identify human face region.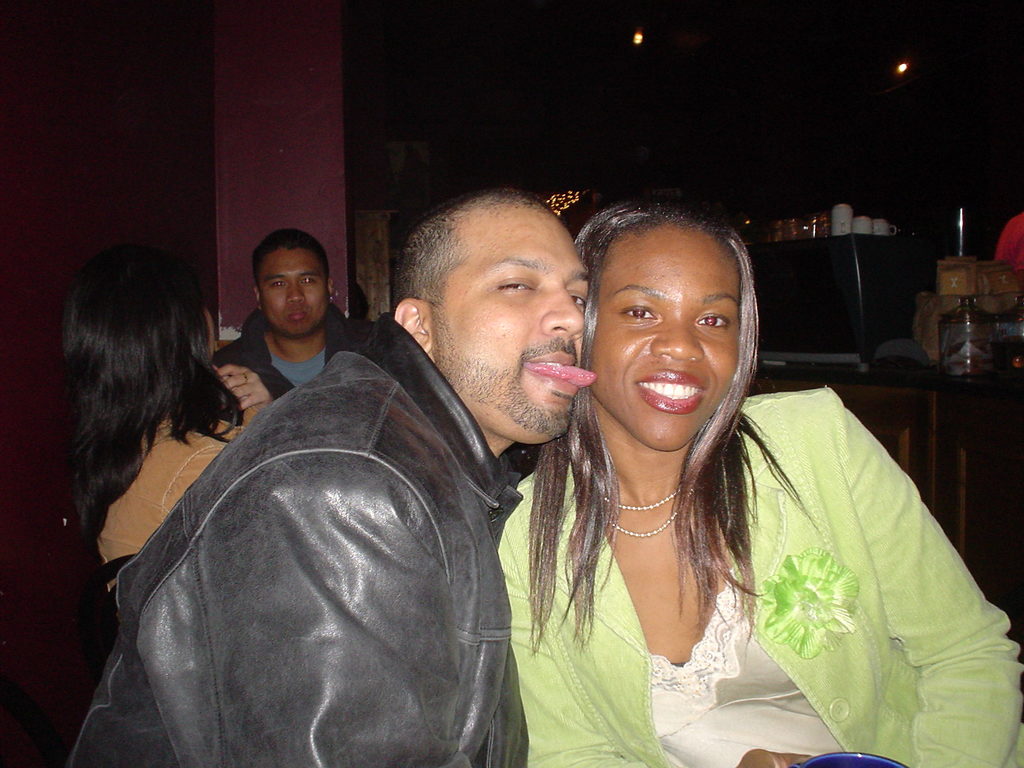
Region: 257, 241, 330, 333.
